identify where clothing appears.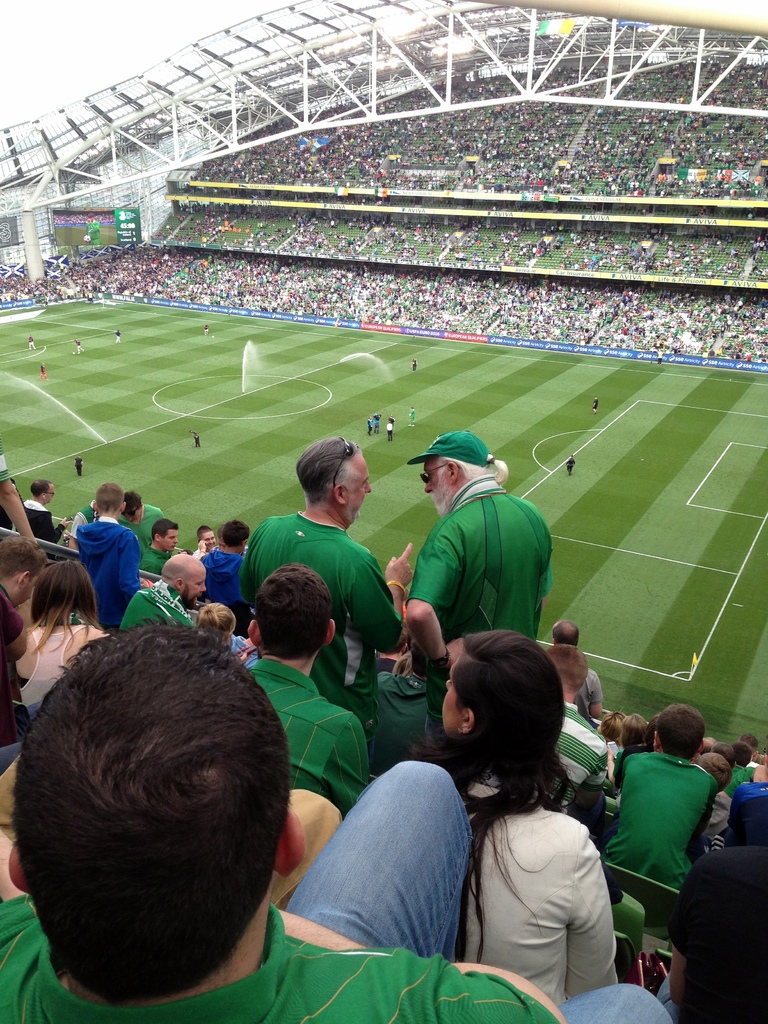
Appears at locate(0, 883, 685, 1023).
